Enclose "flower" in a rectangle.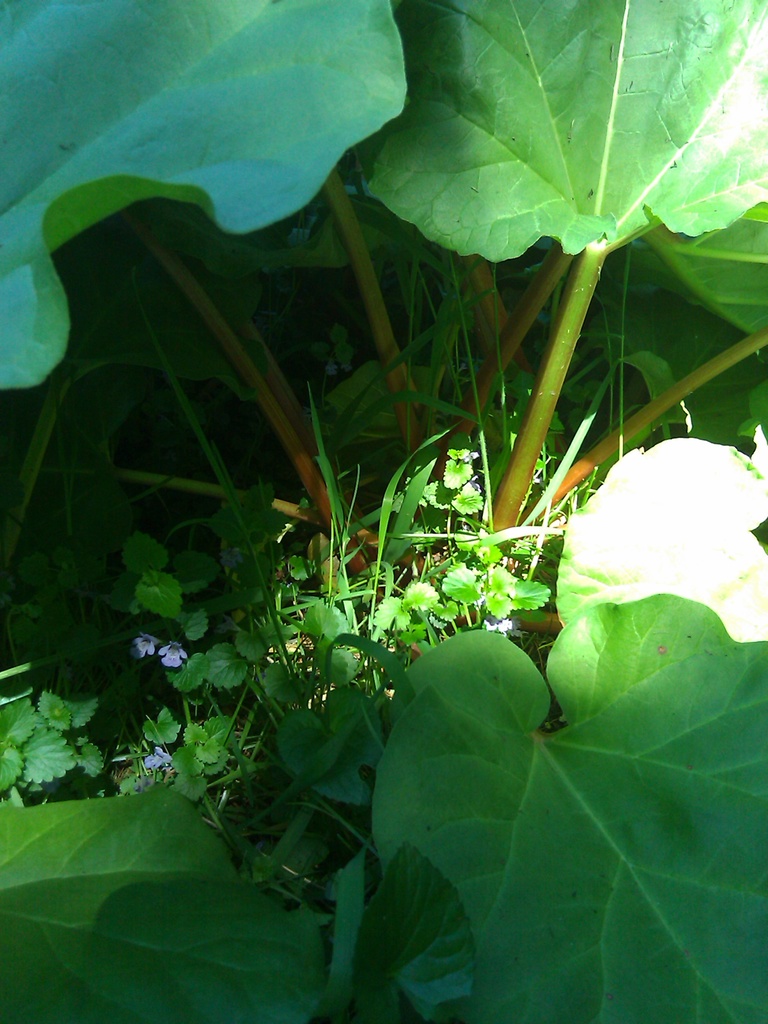
bbox(324, 364, 338, 376).
